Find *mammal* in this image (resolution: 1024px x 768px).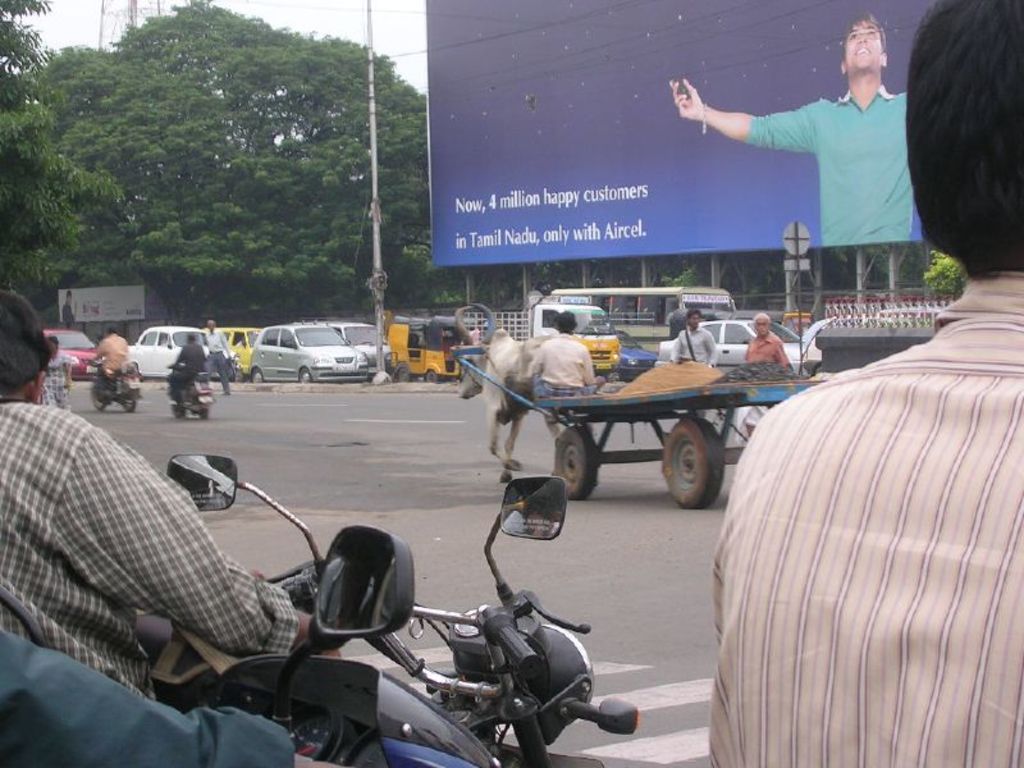
(168, 335, 212, 403).
